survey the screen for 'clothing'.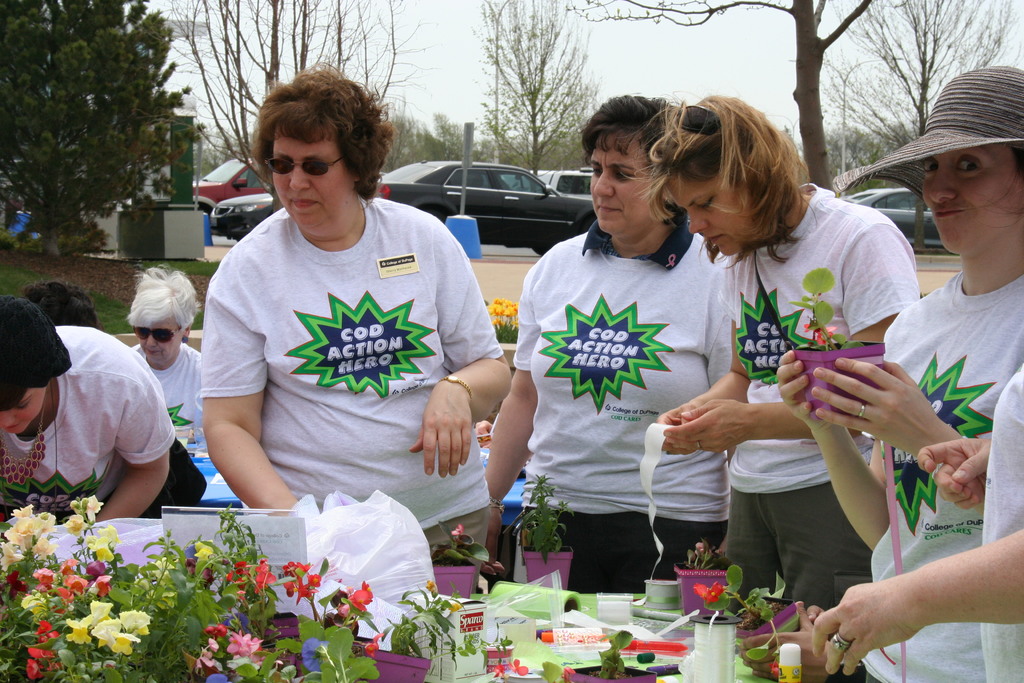
Survey found: 714 184 931 473.
